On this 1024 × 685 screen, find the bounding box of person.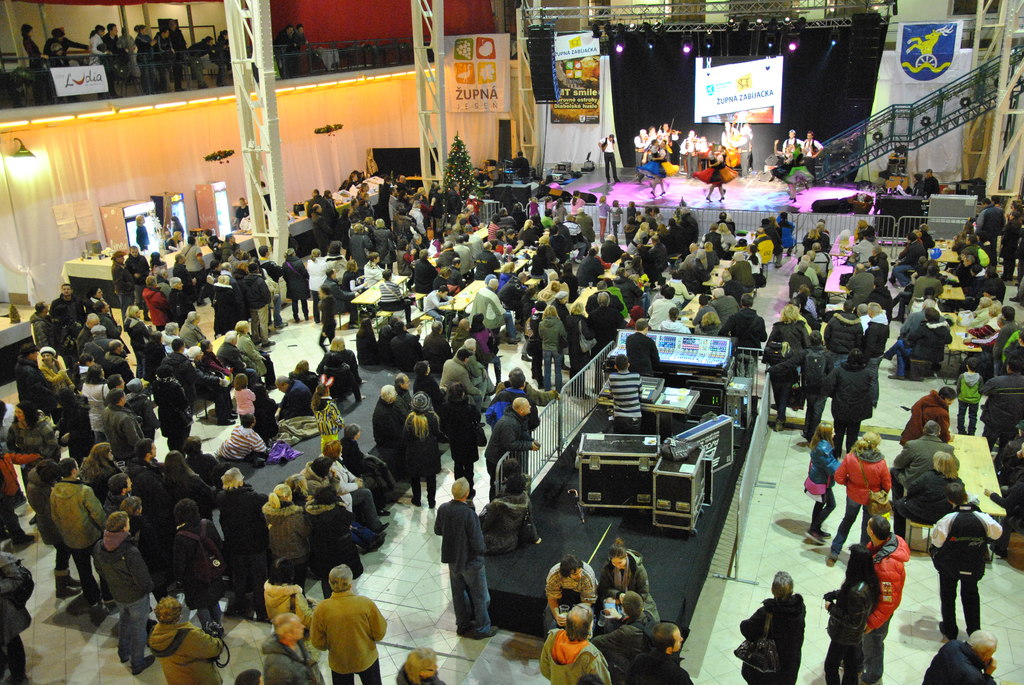
Bounding box: BBox(594, 129, 619, 180).
